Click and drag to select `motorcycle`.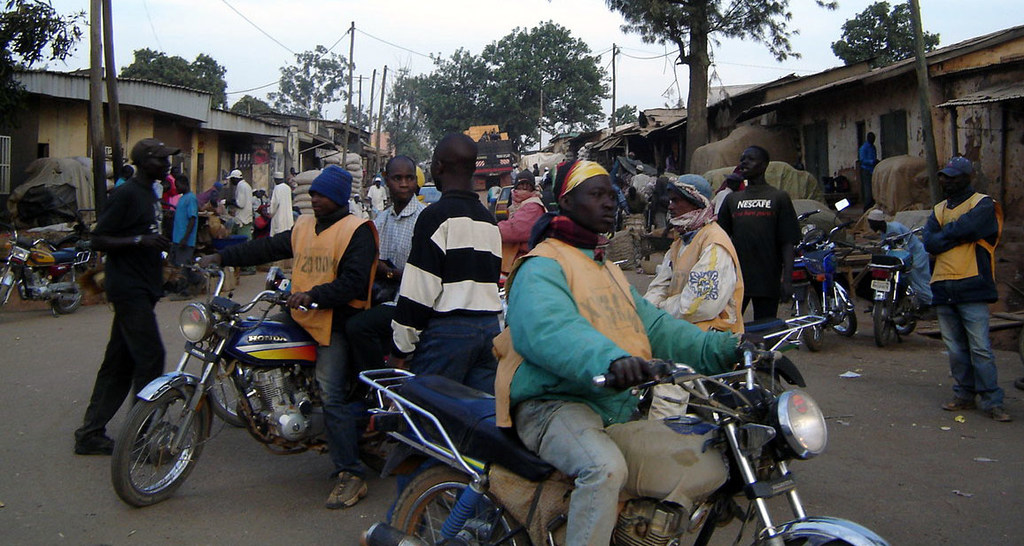
Selection: left=787, top=206, right=849, bottom=356.
